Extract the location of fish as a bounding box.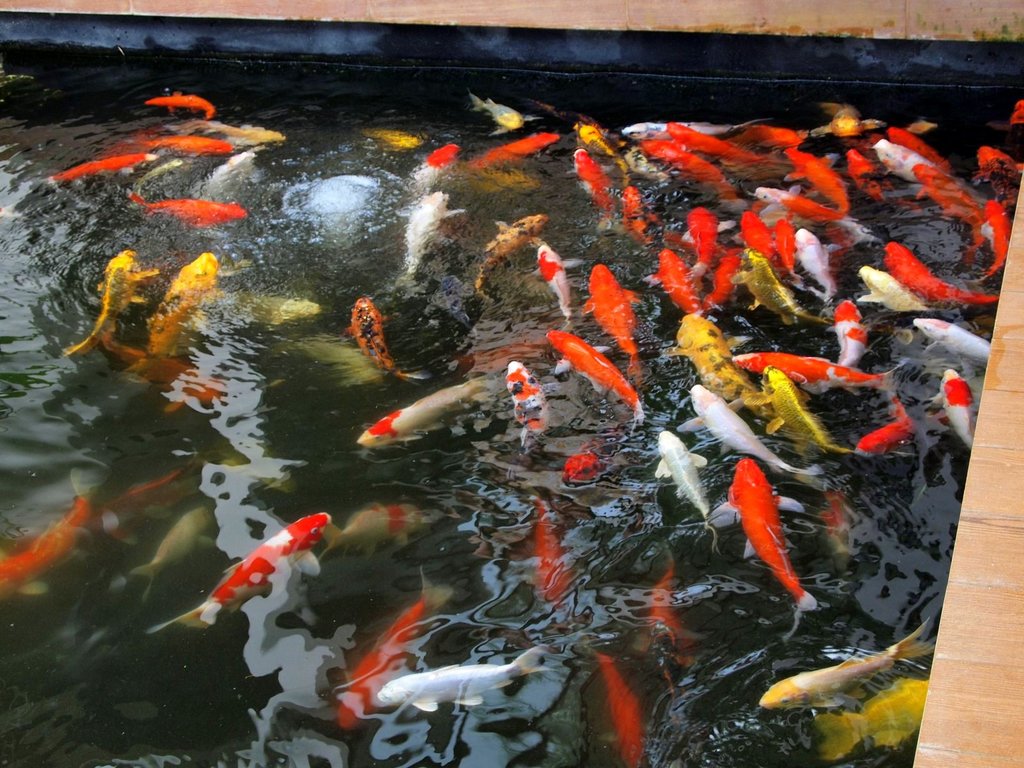
(x1=736, y1=127, x2=809, y2=150).
